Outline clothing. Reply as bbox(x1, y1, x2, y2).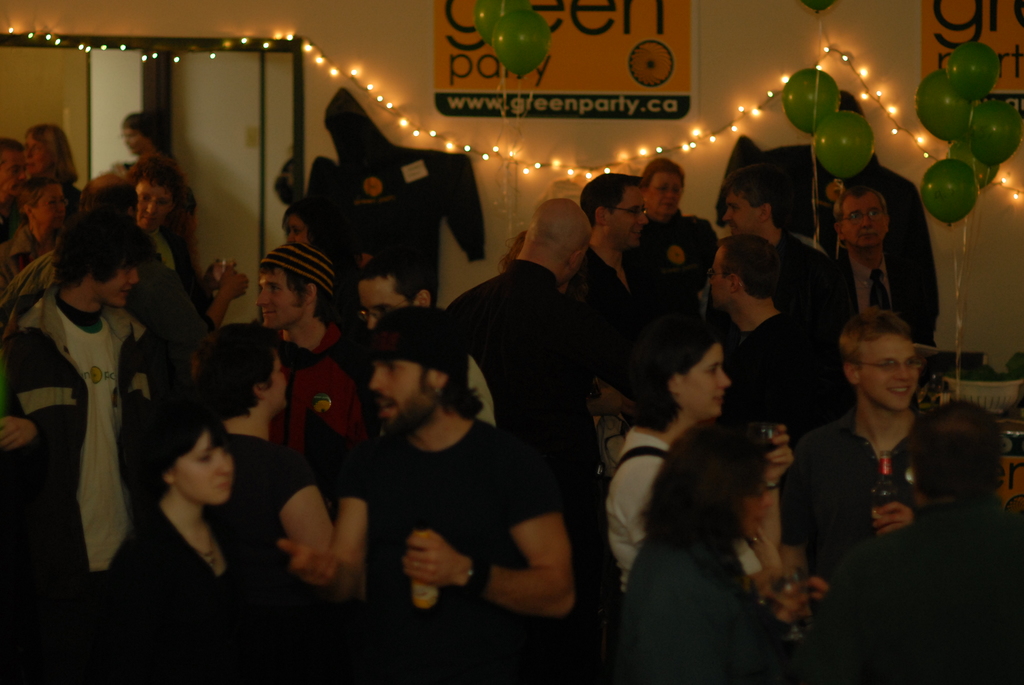
bbox(25, 235, 160, 592).
